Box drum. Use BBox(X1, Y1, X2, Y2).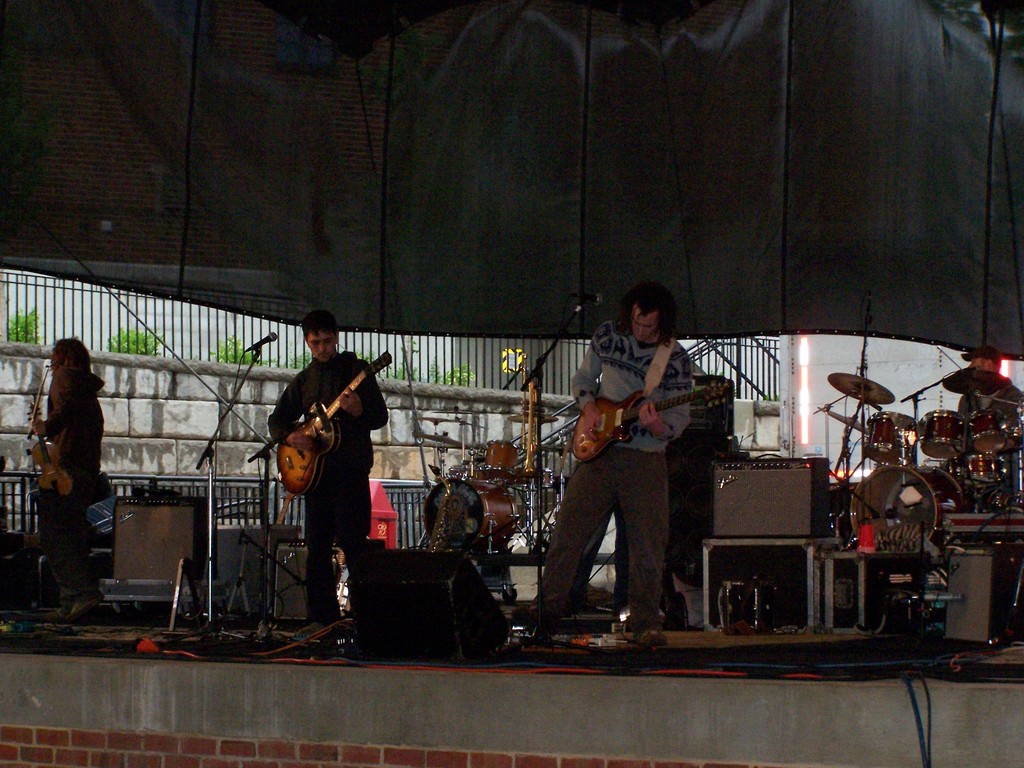
BBox(920, 410, 966, 461).
